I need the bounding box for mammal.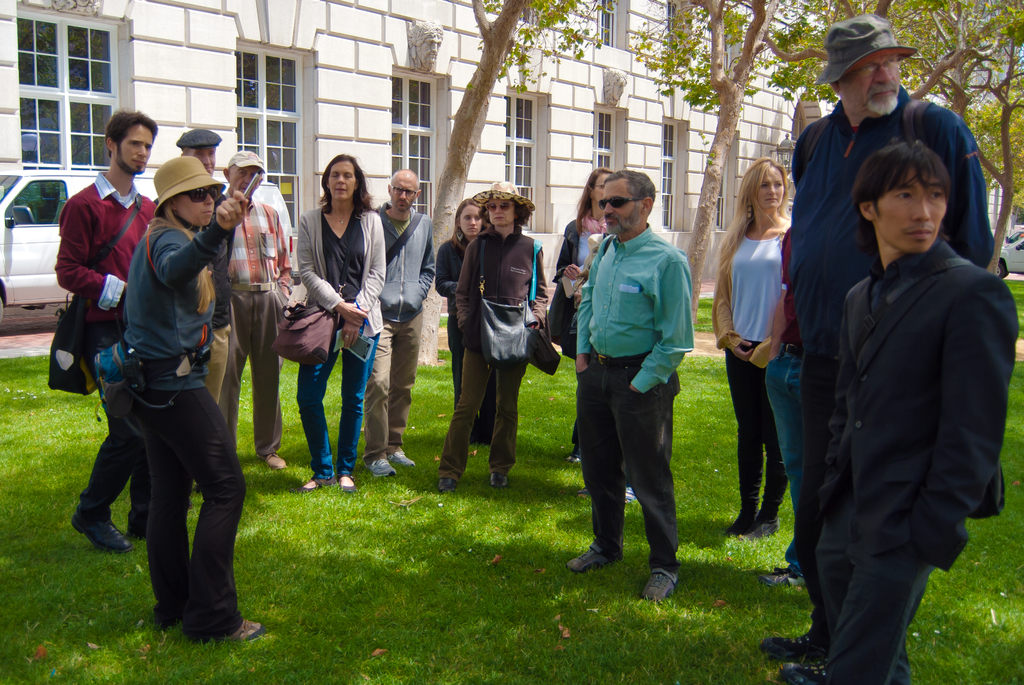
Here it is: x1=225, y1=147, x2=295, y2=468.
